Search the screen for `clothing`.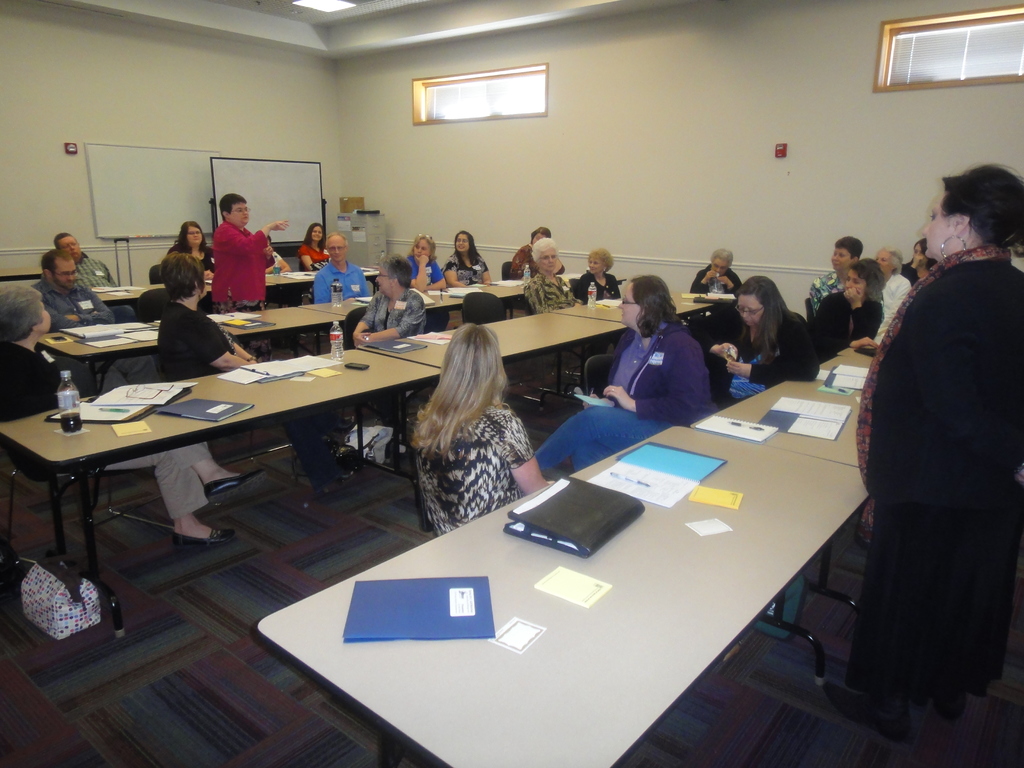
Found at detection(809, 271, 844, 314).
